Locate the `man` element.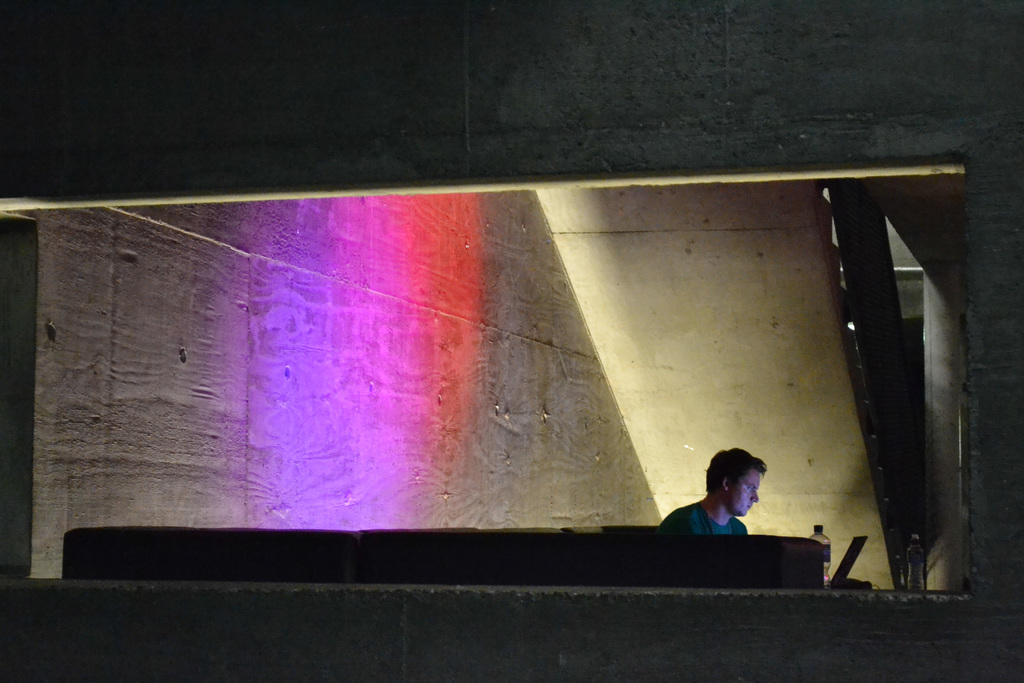
Element bbox: [x1=667, y1=461, x2=783, y2=557].
